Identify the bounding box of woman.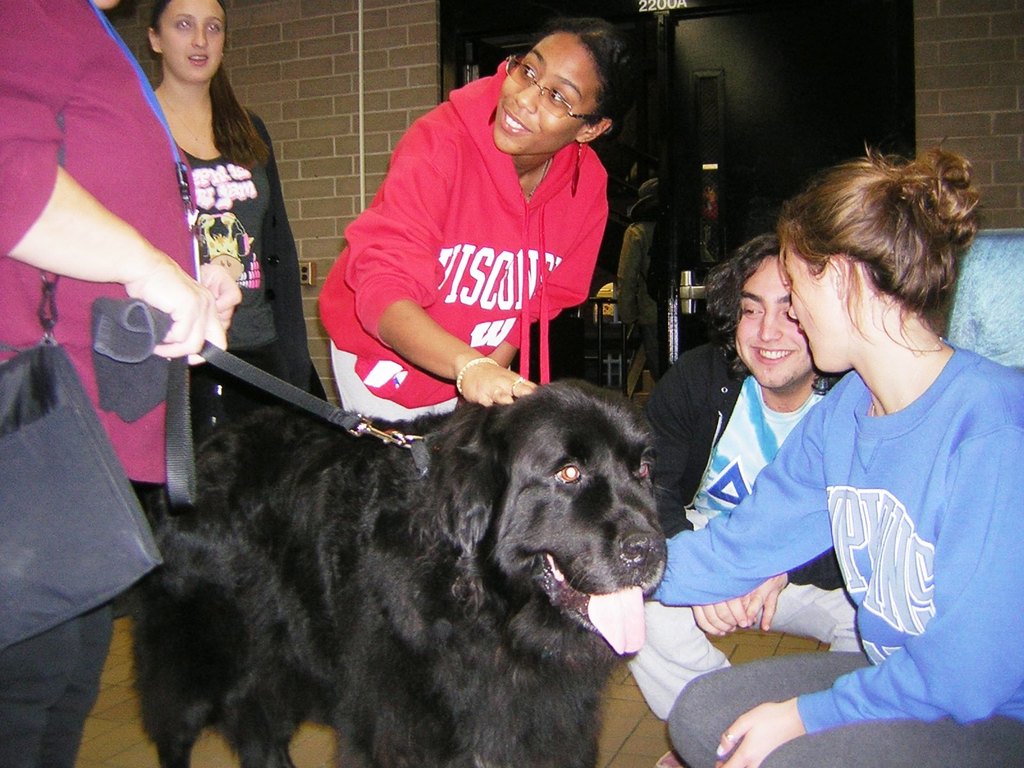
<box>705,140,1023,765</box>.
